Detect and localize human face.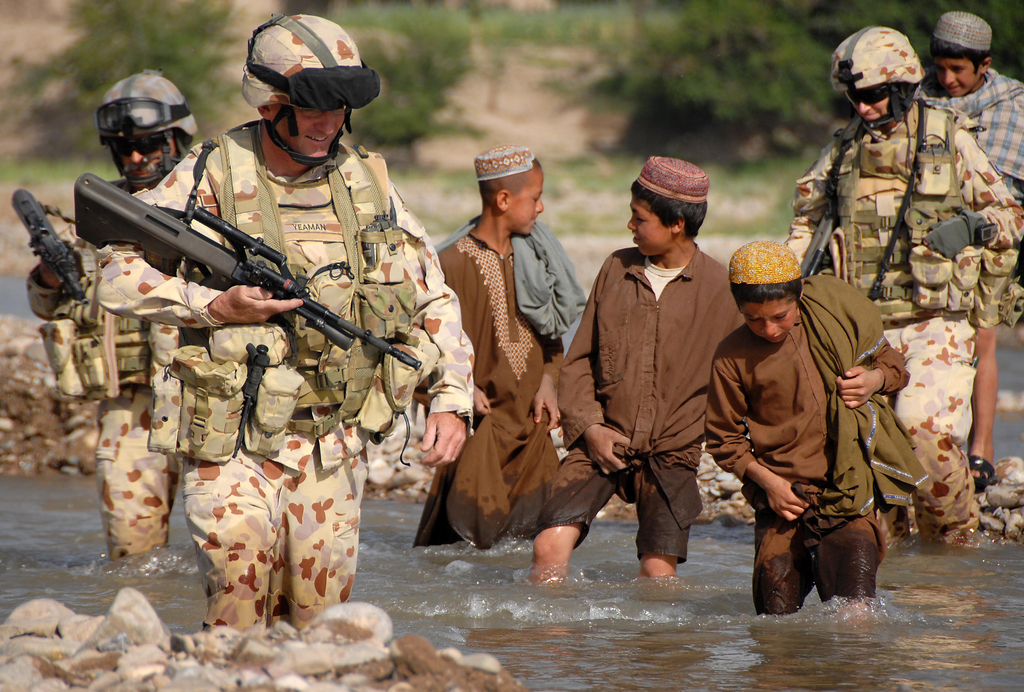
Localized at <region>742, 299, 798, 339</region>.
